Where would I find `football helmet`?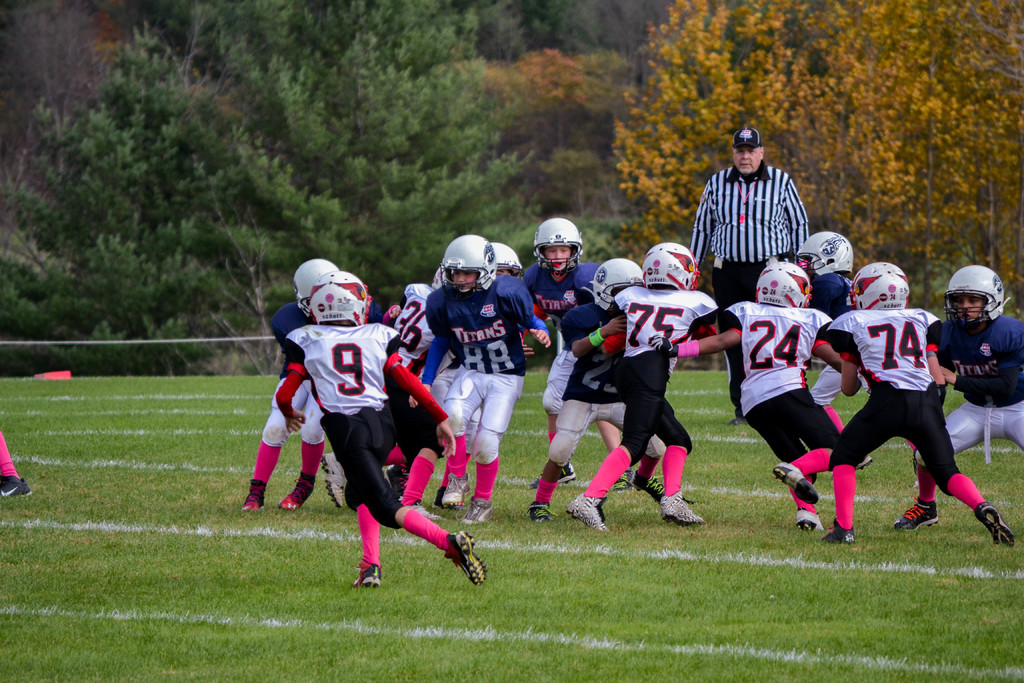
At left=288, top=260, right=339, bottom=308.
